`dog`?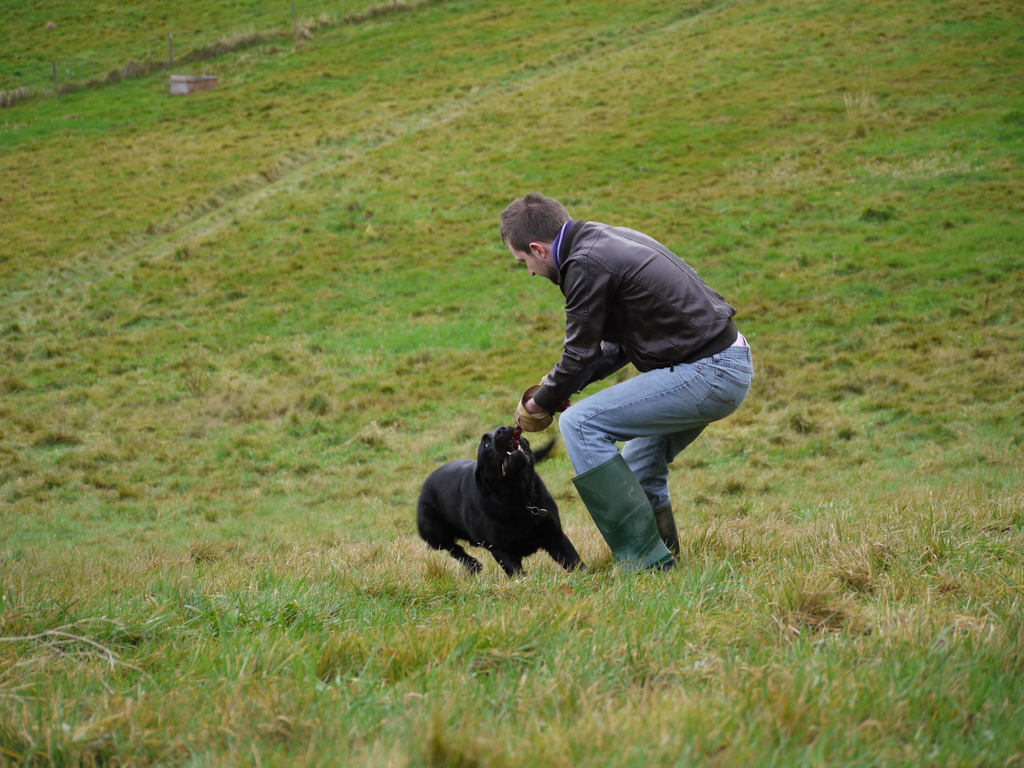
bbox(417, 426, 587, 580)
